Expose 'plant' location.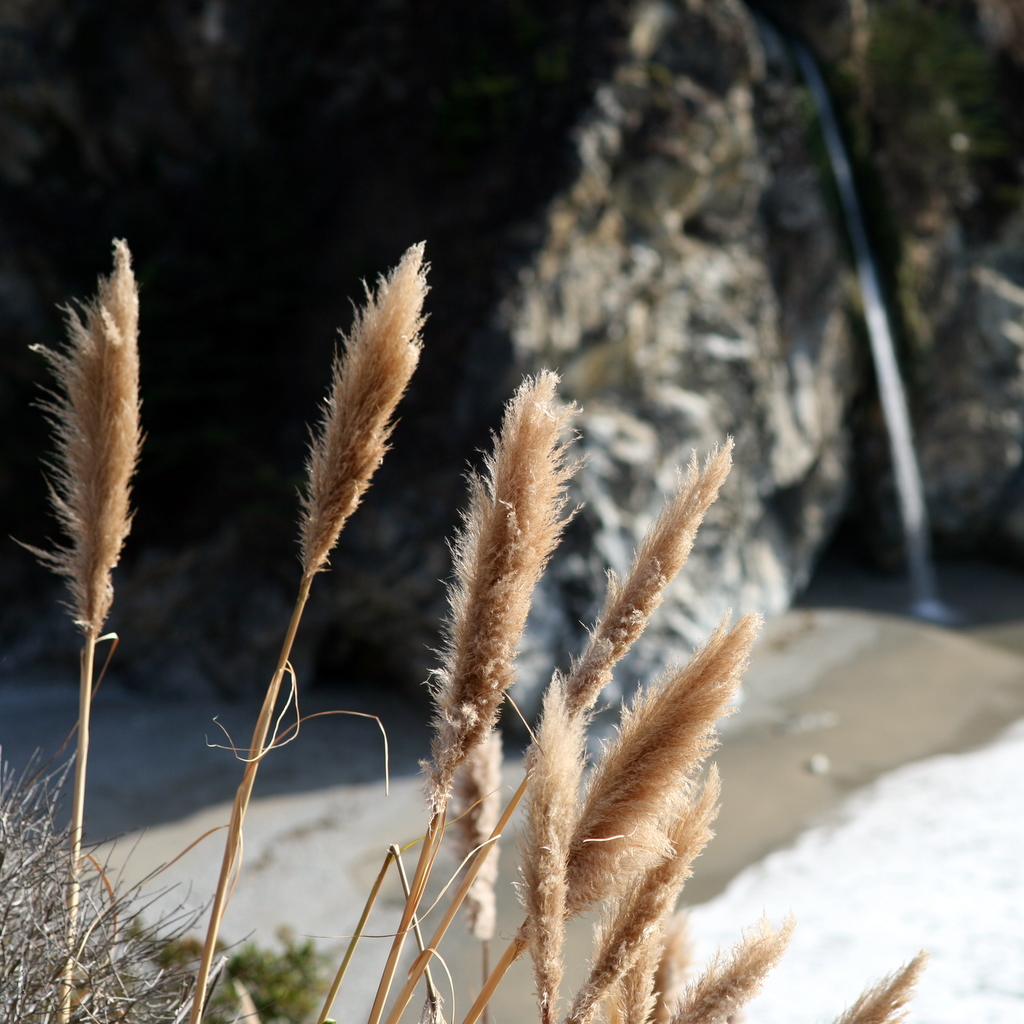
Exposed at crop(374, 427, 747, 1017).
